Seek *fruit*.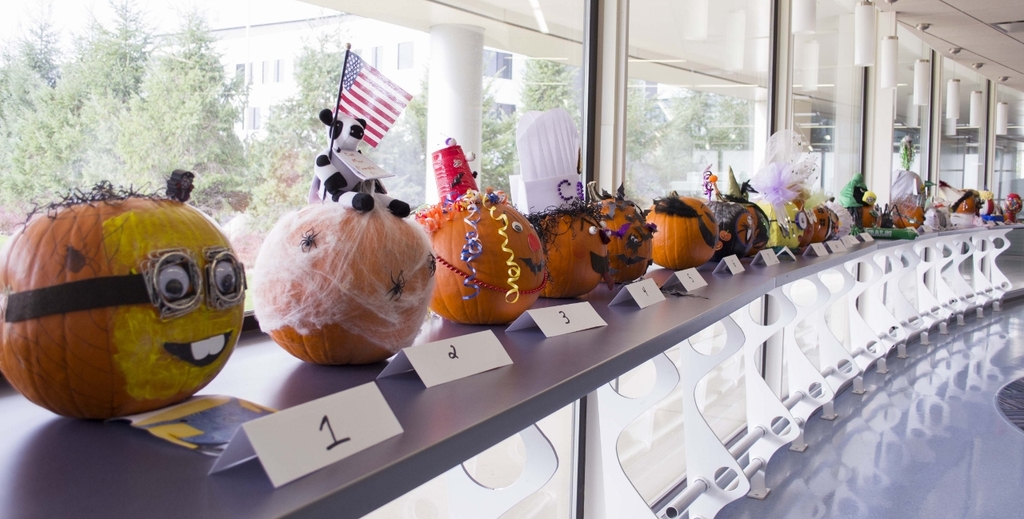
[835, 186, 885, 229].
